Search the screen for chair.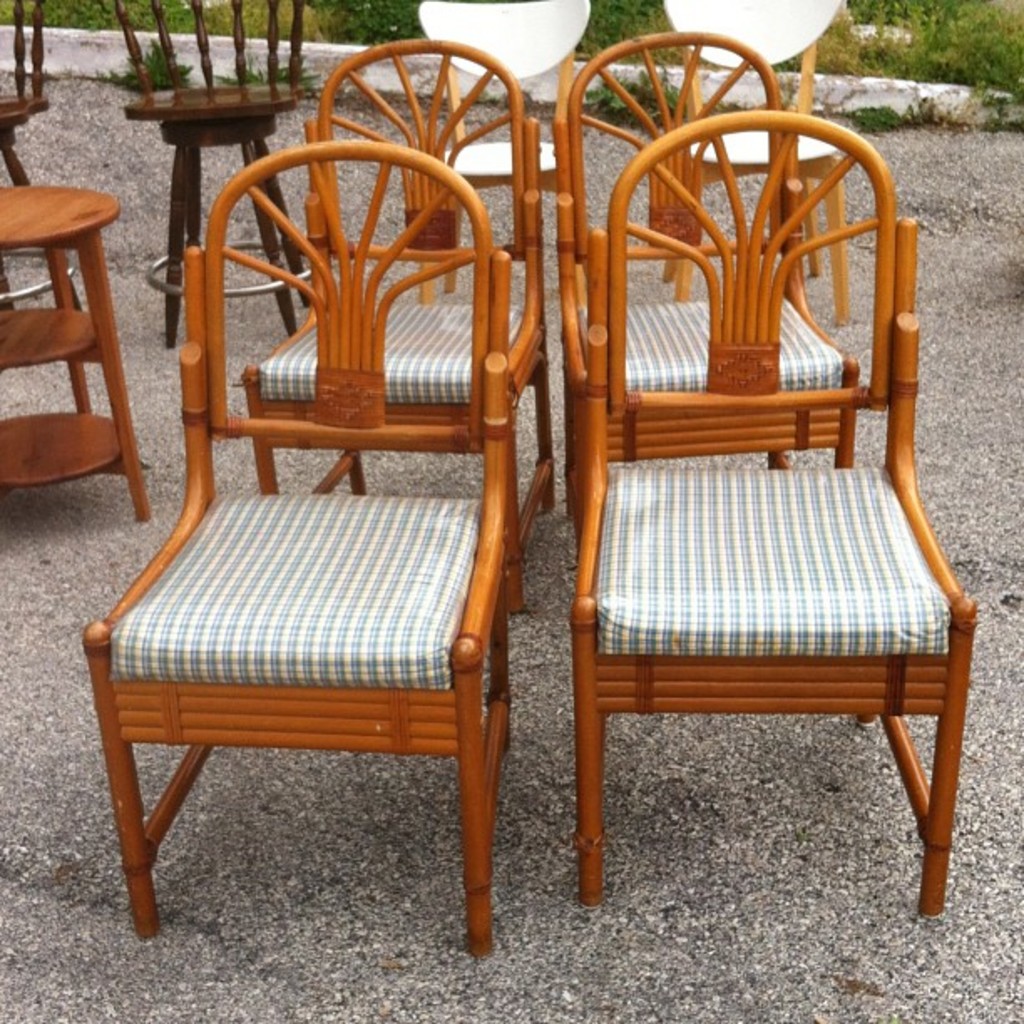
Found at pyautogui.locateOnScreen(0, 0, 84, 310).
